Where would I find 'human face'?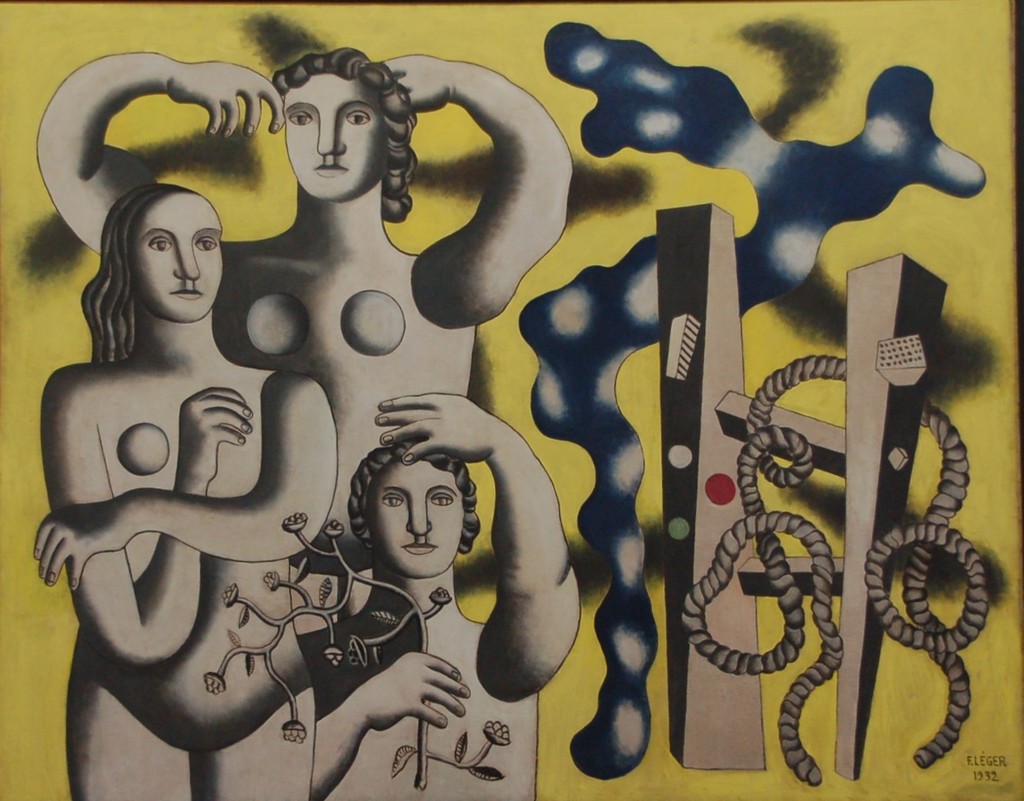
At crop(122, 198, 223, 310).
